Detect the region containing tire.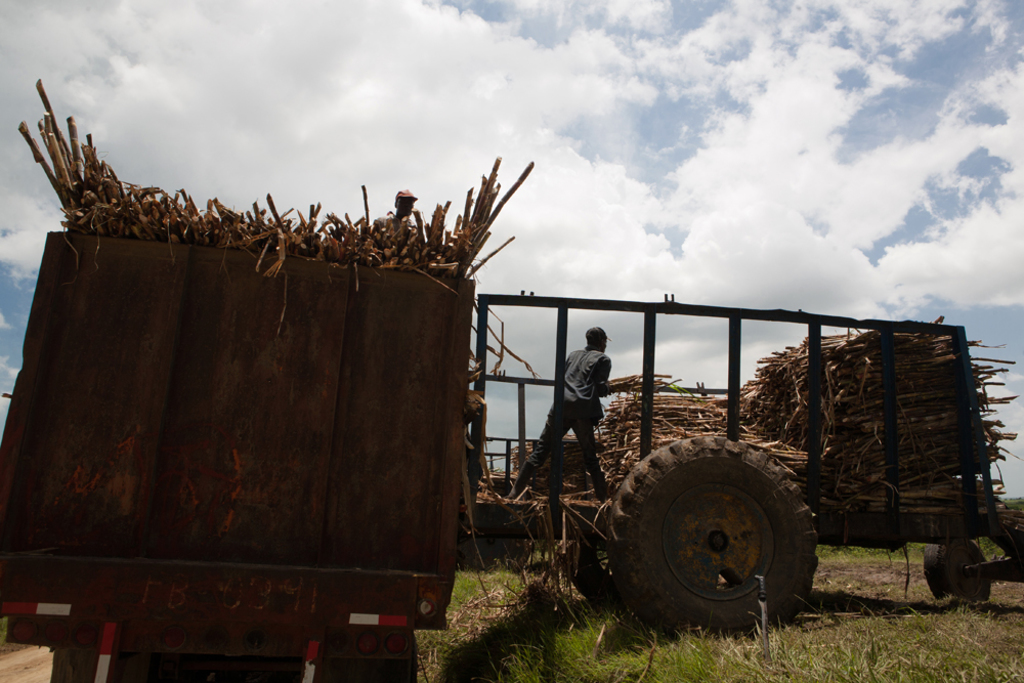
[x1=312, y1=630, x2=418, y2=682].
